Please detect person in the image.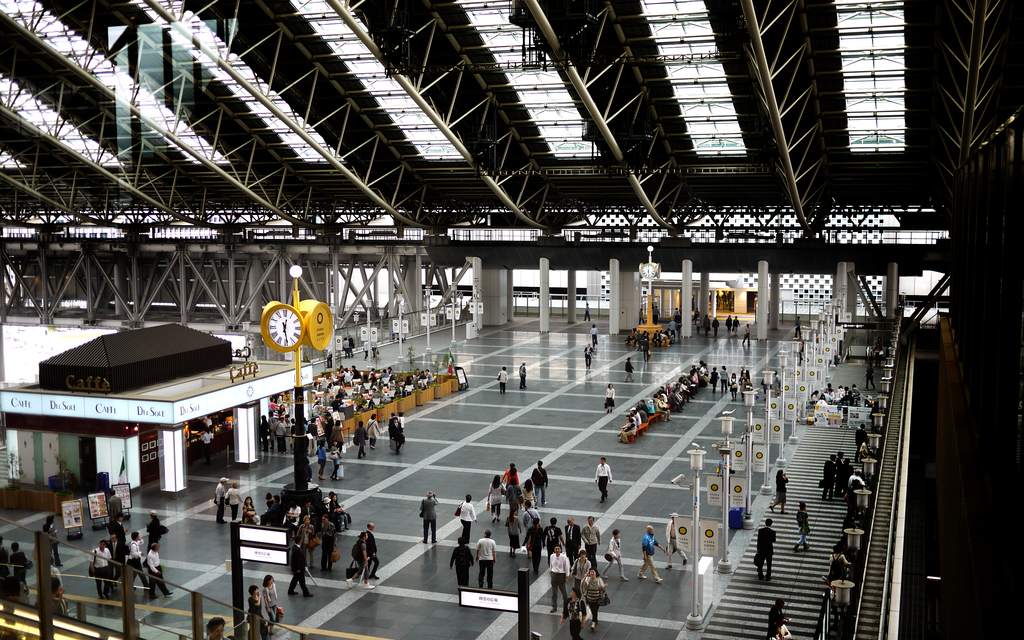
locate(712, 315, 722, 341).
